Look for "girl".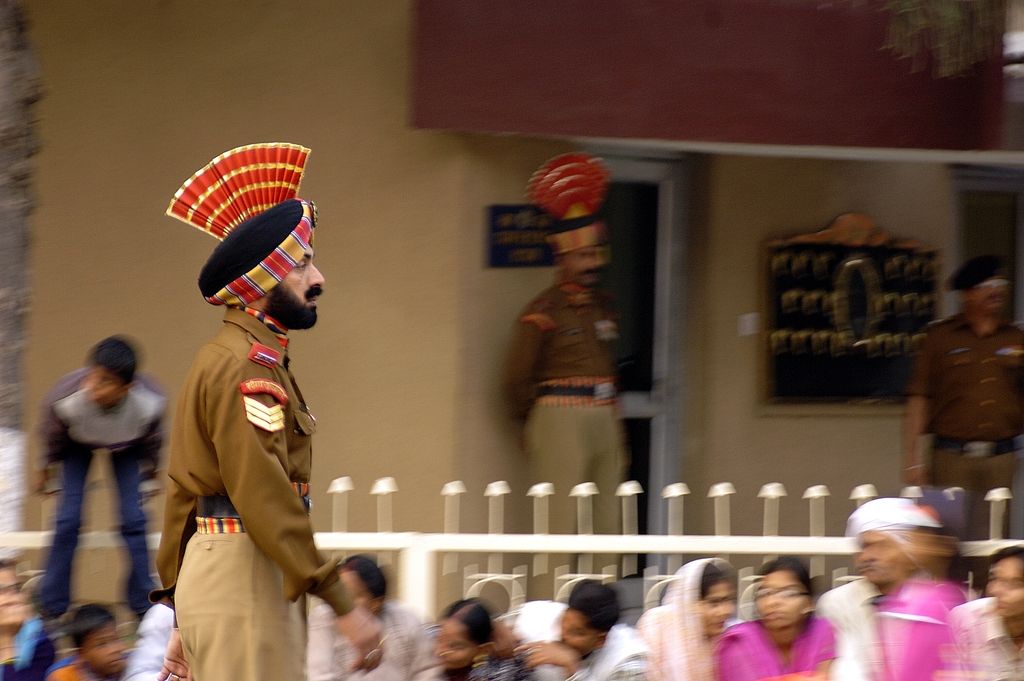
Found: bbox(404, 596, 492, 680).
